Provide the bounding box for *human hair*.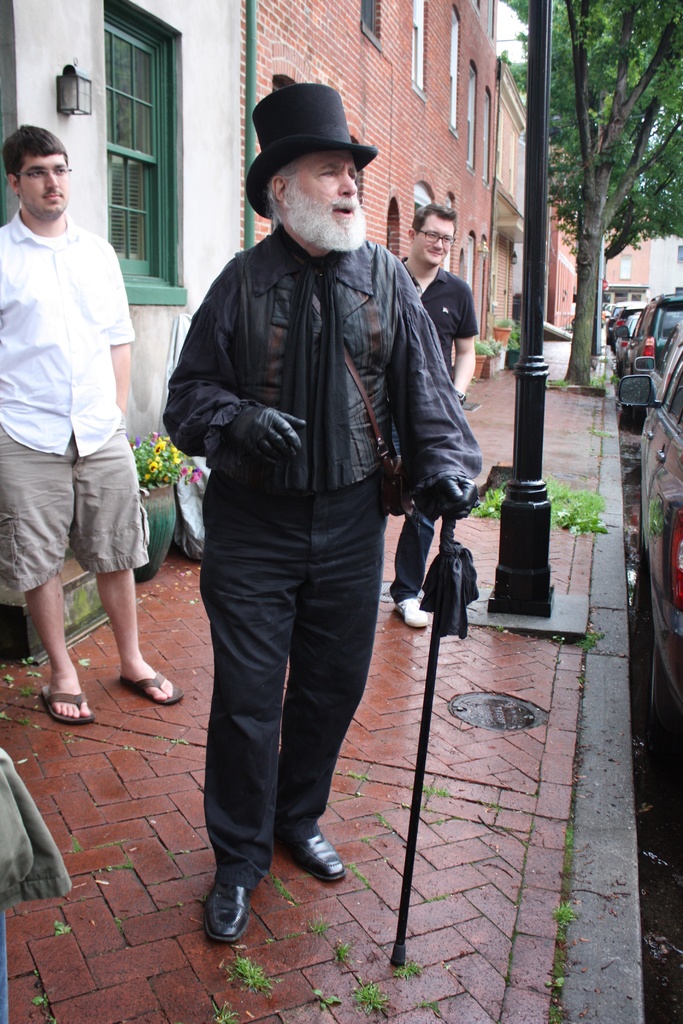
detection(9, 125, 76, 210).
